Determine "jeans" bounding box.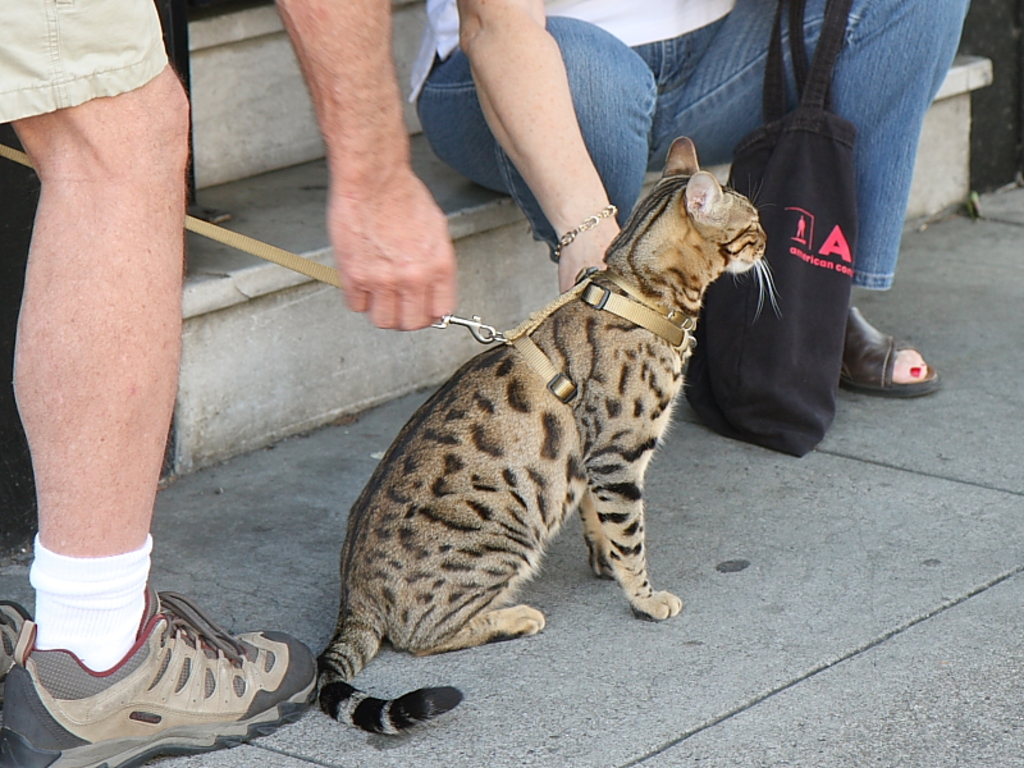
Determined: x1=412 y1=0 x2=979 y2=294.
